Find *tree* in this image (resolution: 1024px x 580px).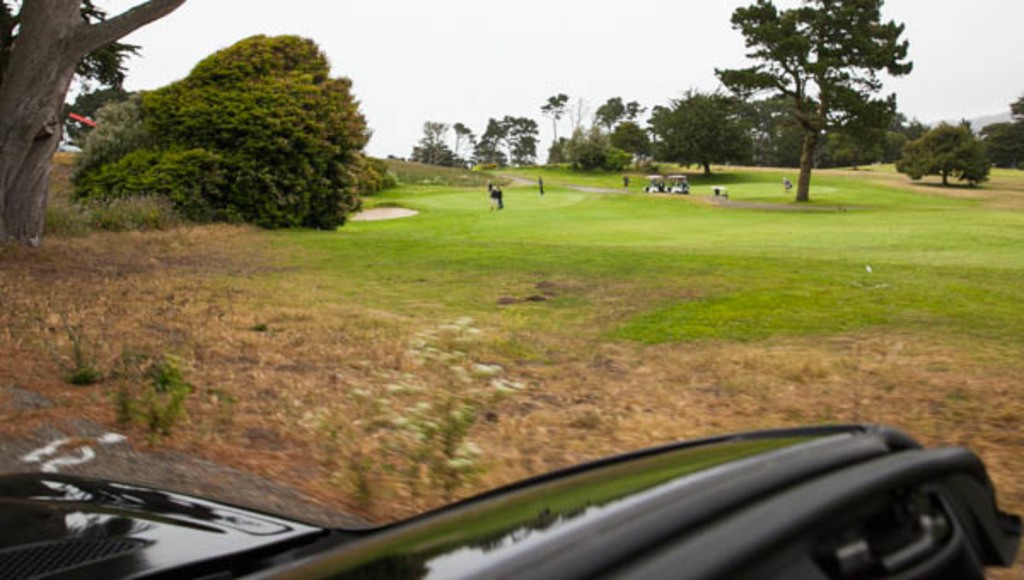
(710,0,911,201).
